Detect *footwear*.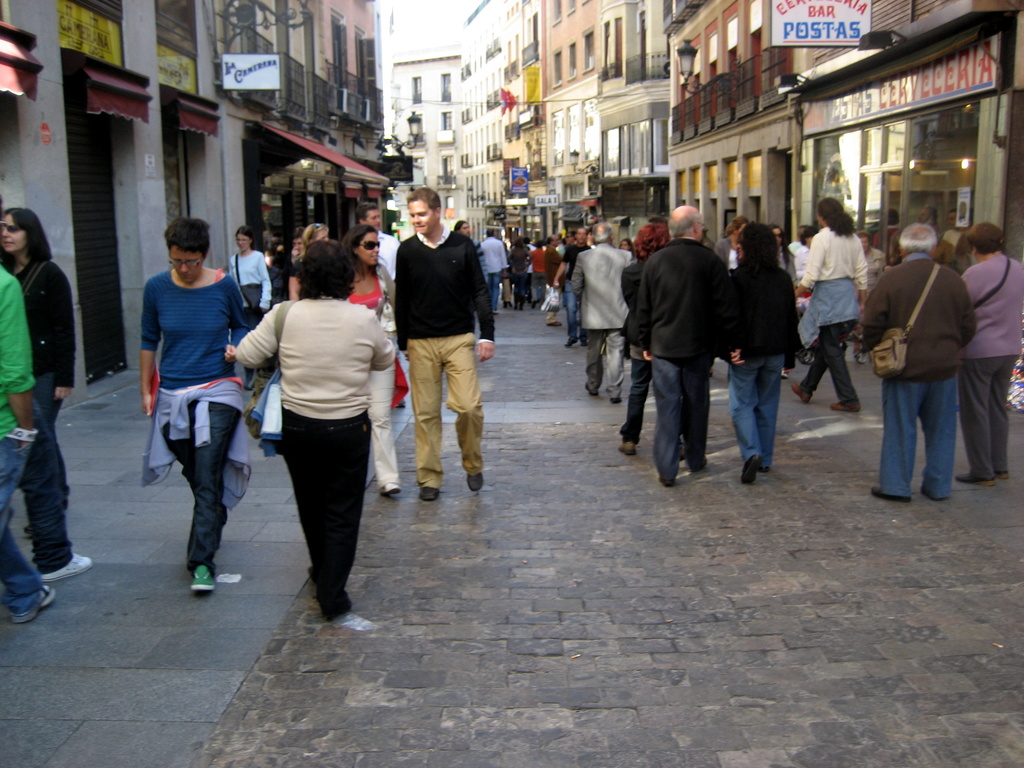
Detected at <region>687, 454, 708, 476</region>.
